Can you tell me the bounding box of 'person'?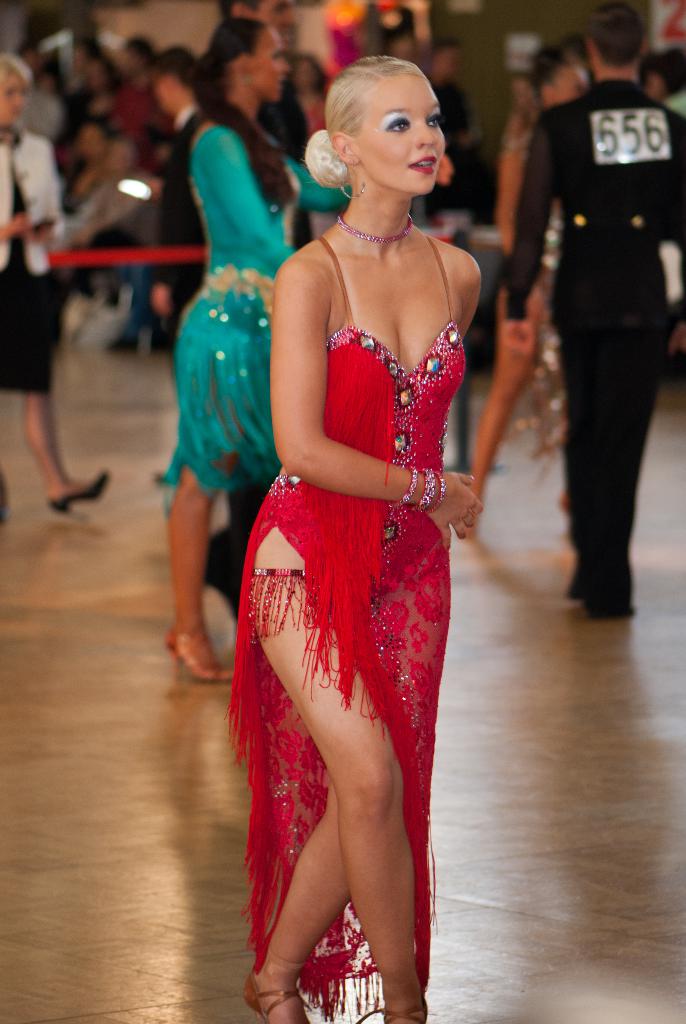
(163,3,359,696).
